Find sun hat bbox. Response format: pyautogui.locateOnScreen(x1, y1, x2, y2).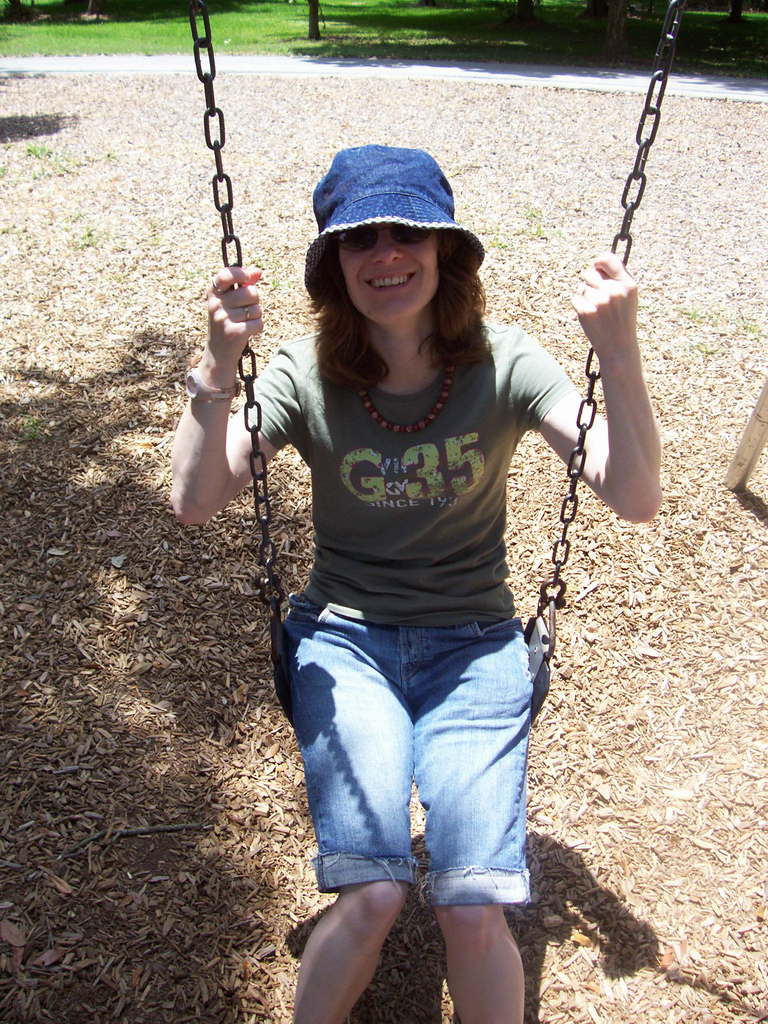
pyautogui.locateOnScreen(298, 143, 486, 304).
